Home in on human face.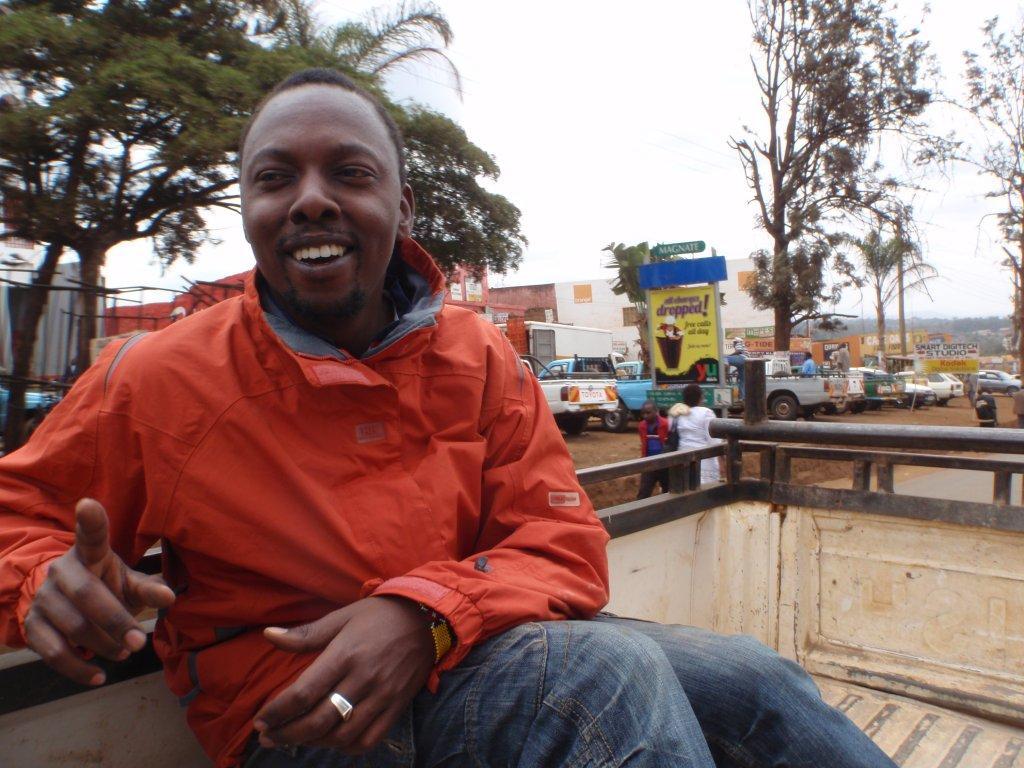
Homed in at crop(243, 86, 403, 320).
